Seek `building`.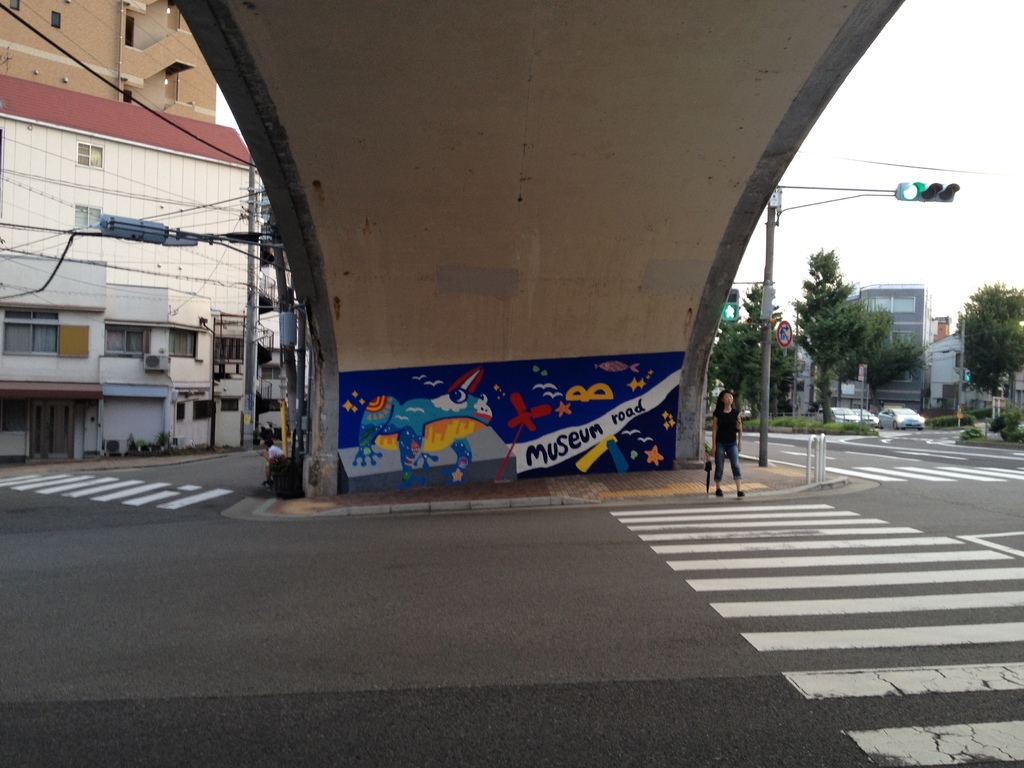
BBox(794, 349, 840, 415).
